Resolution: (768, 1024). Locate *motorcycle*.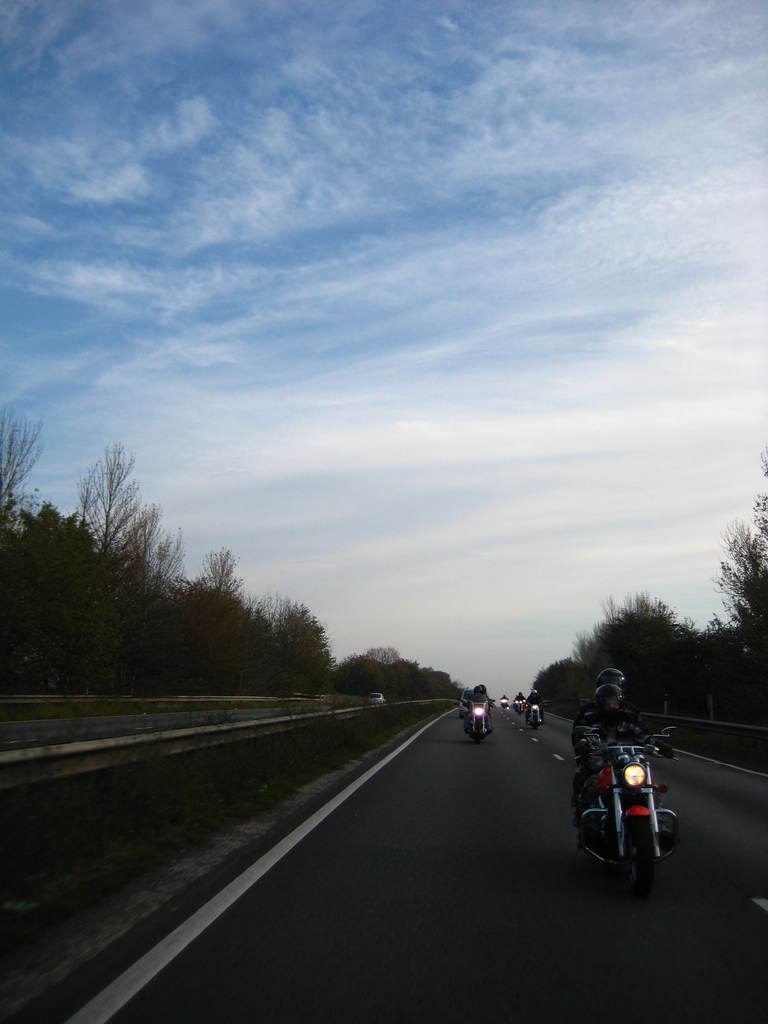
x1=456 y1=694 x2=484 y2=736.
